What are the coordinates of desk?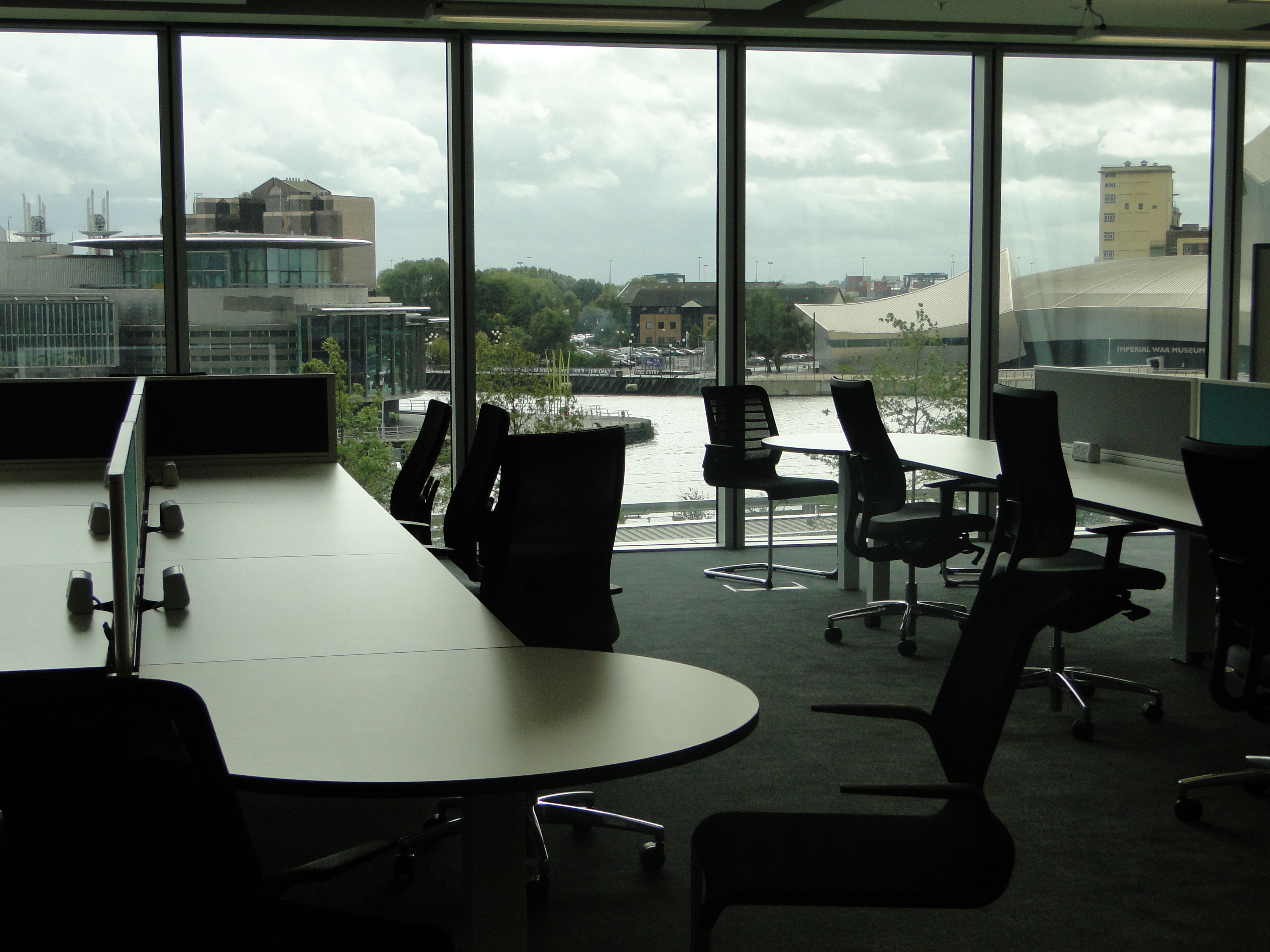
x1=58, y1=223, x2=305, y2=313.
